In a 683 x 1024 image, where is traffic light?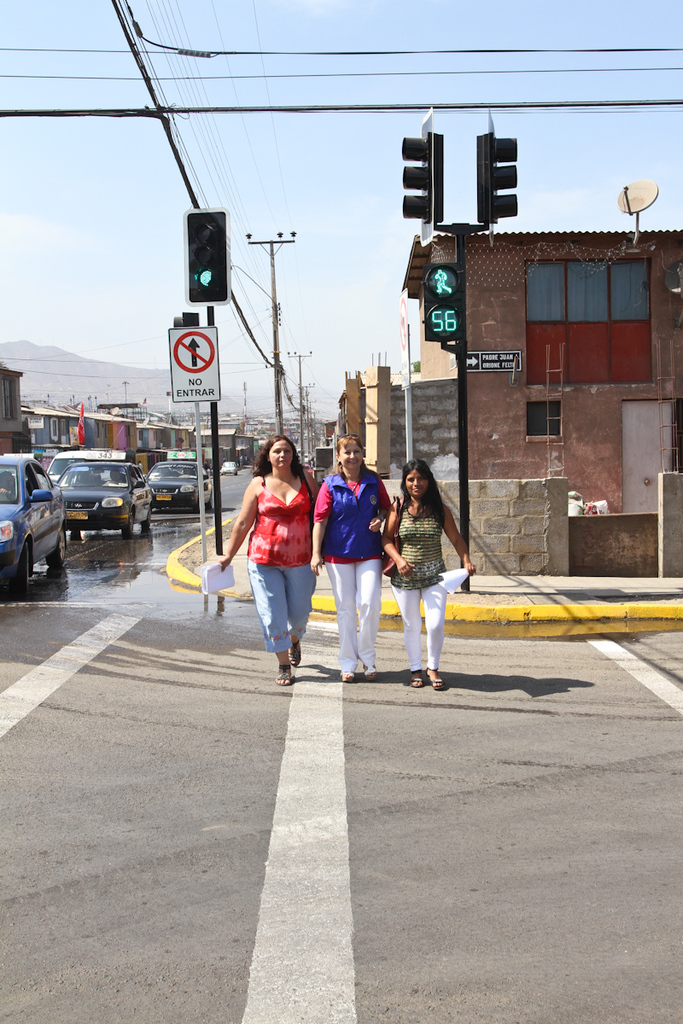
[left=185, top=209, right=231, bottom=305].
